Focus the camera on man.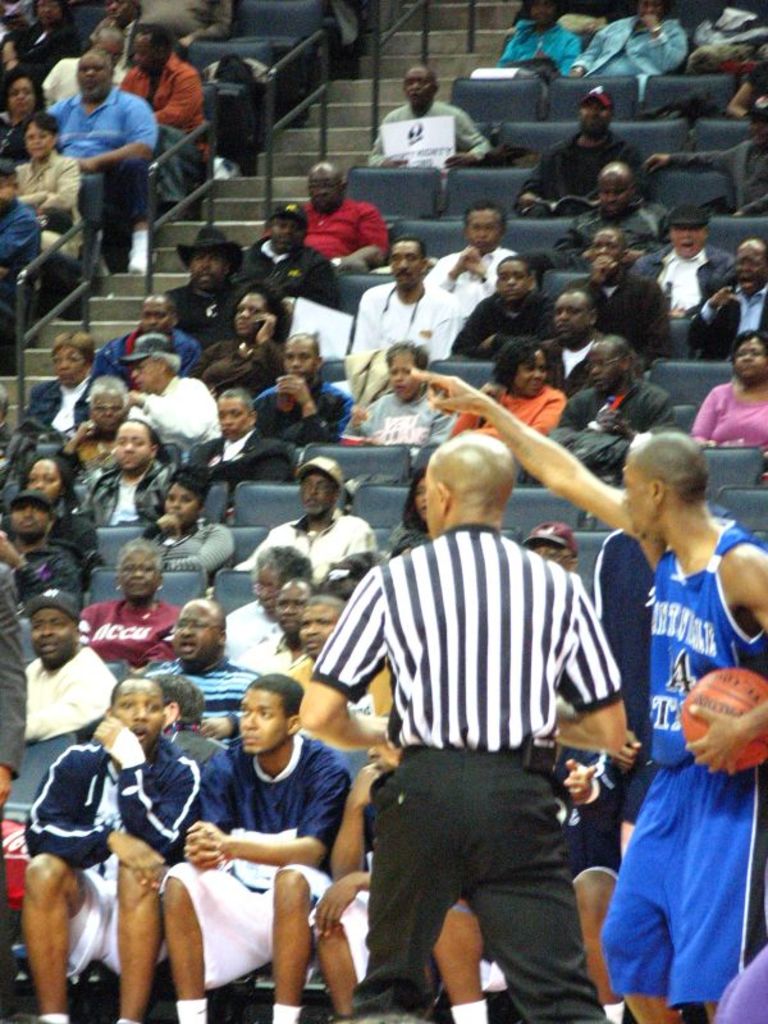
Focus region: [261, 156, 390, 278].
